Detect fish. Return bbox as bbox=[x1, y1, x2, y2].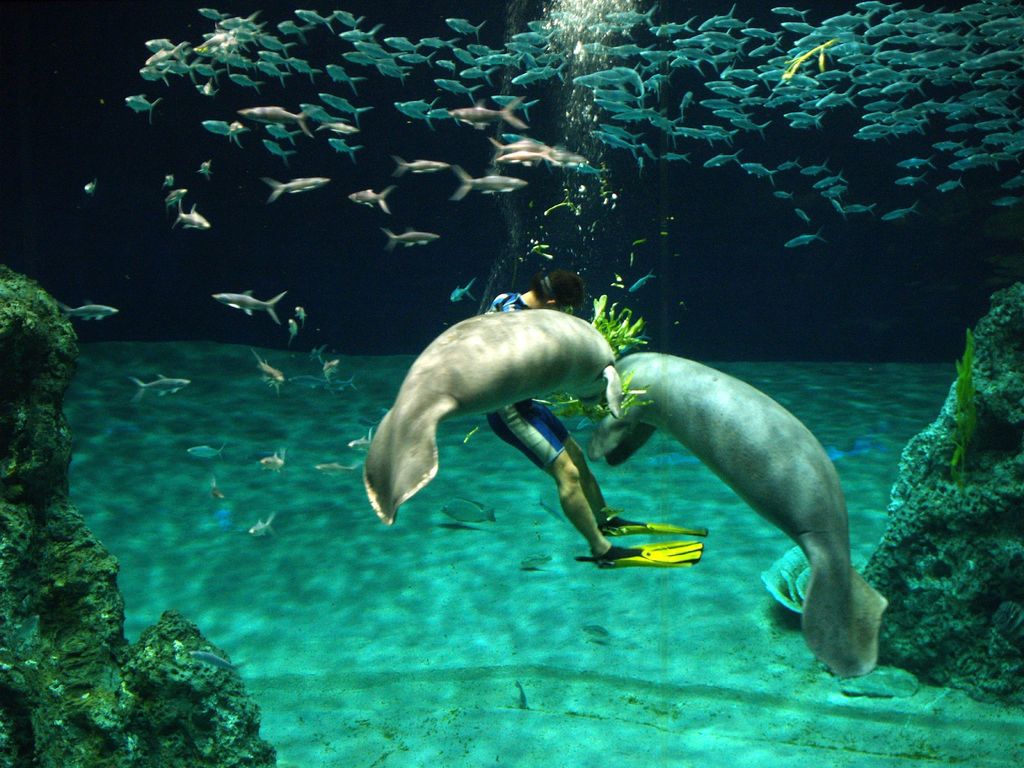
bbox=[384, 228, 444, 248].
